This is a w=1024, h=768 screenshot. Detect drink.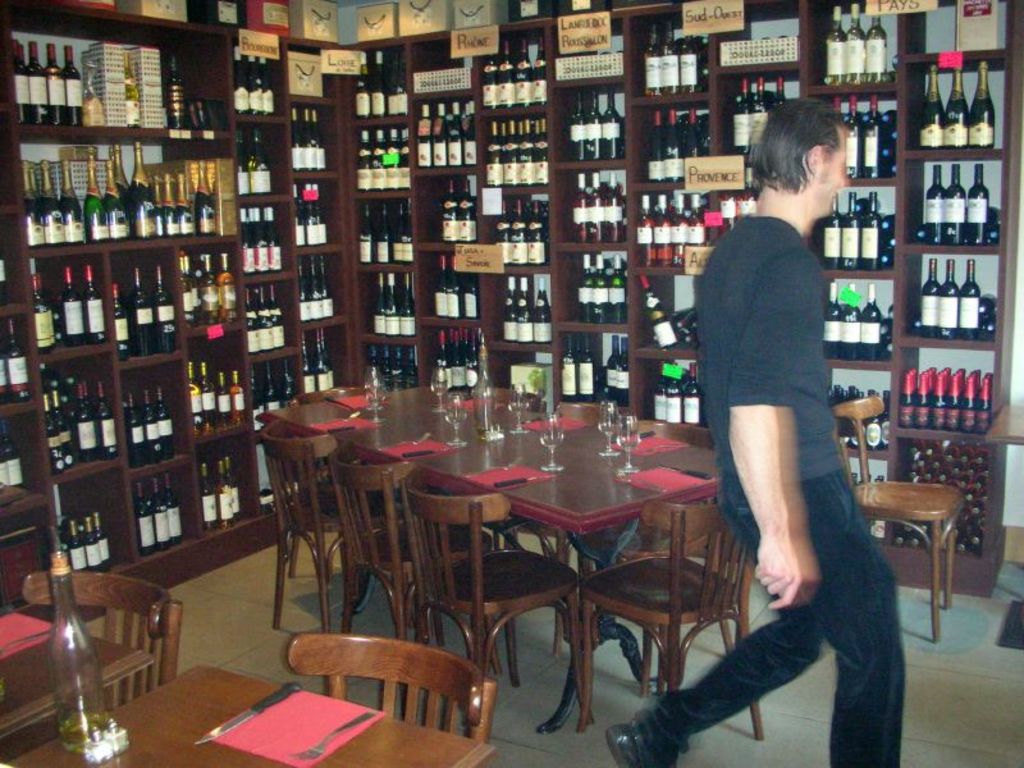
select_region(819, 282, 842, 360).
